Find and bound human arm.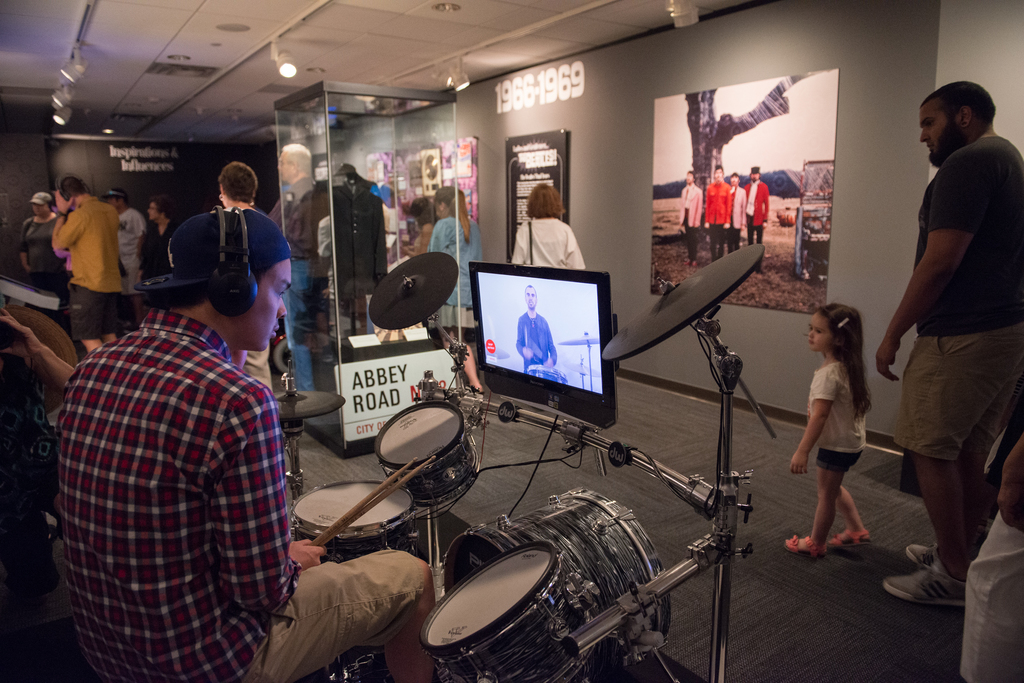
Bound: [874, 151, 998, 383].
